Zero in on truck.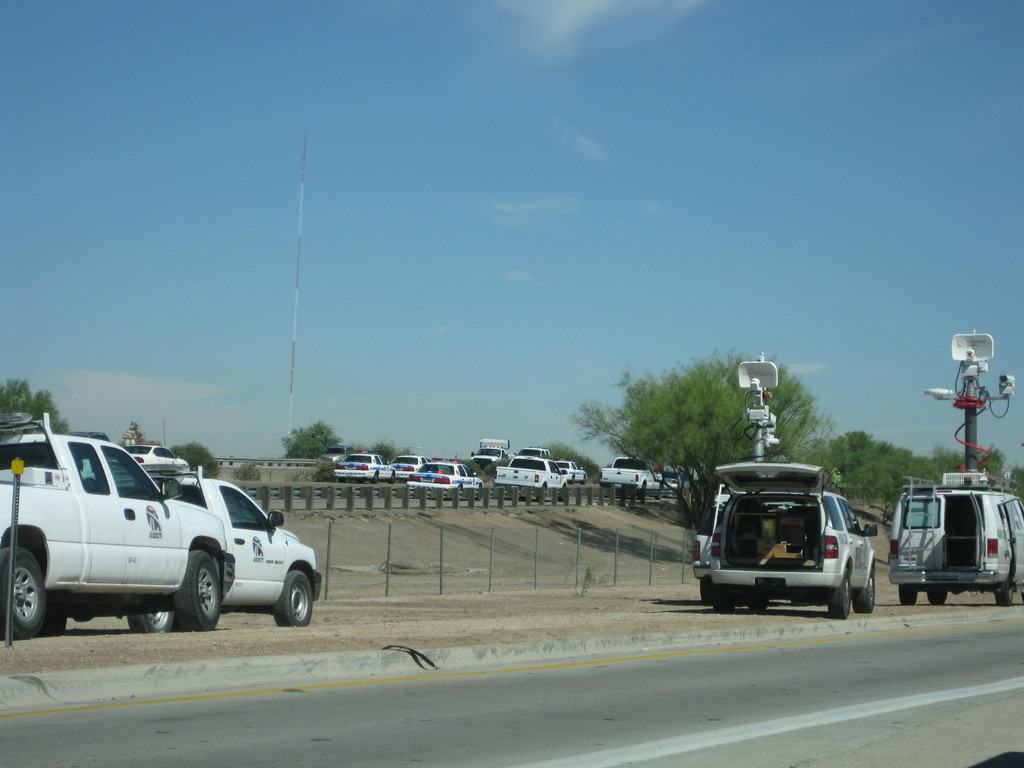
Zeroed in: select_region(696, 477, 888, 617).
